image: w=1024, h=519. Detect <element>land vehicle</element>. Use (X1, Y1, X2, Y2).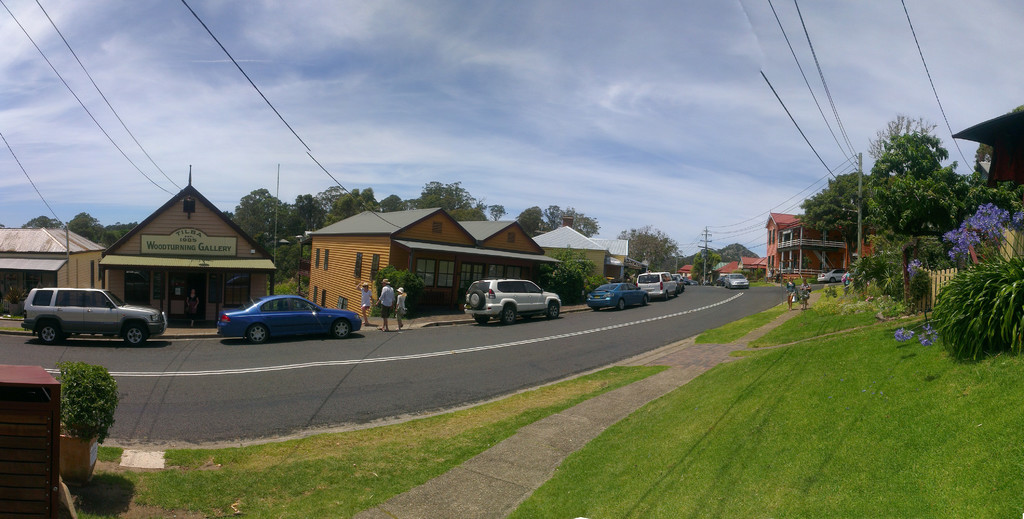
(814, 266, 847, 285).
